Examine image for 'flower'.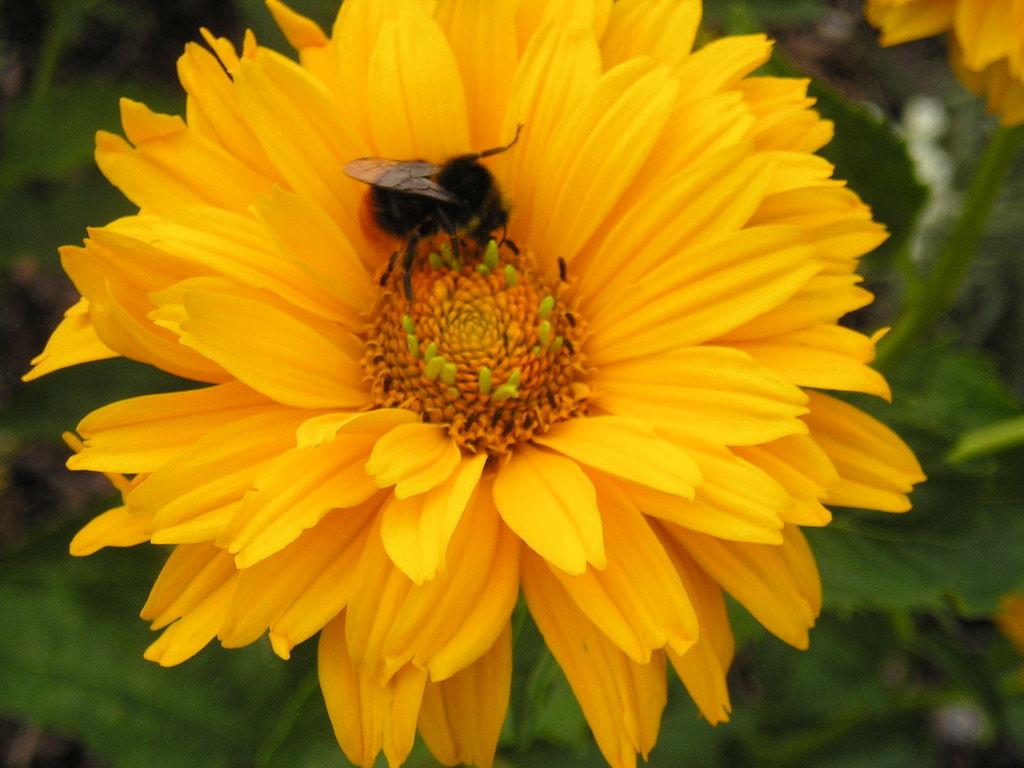
Examination result: <box>31,0,920,764</box>.
